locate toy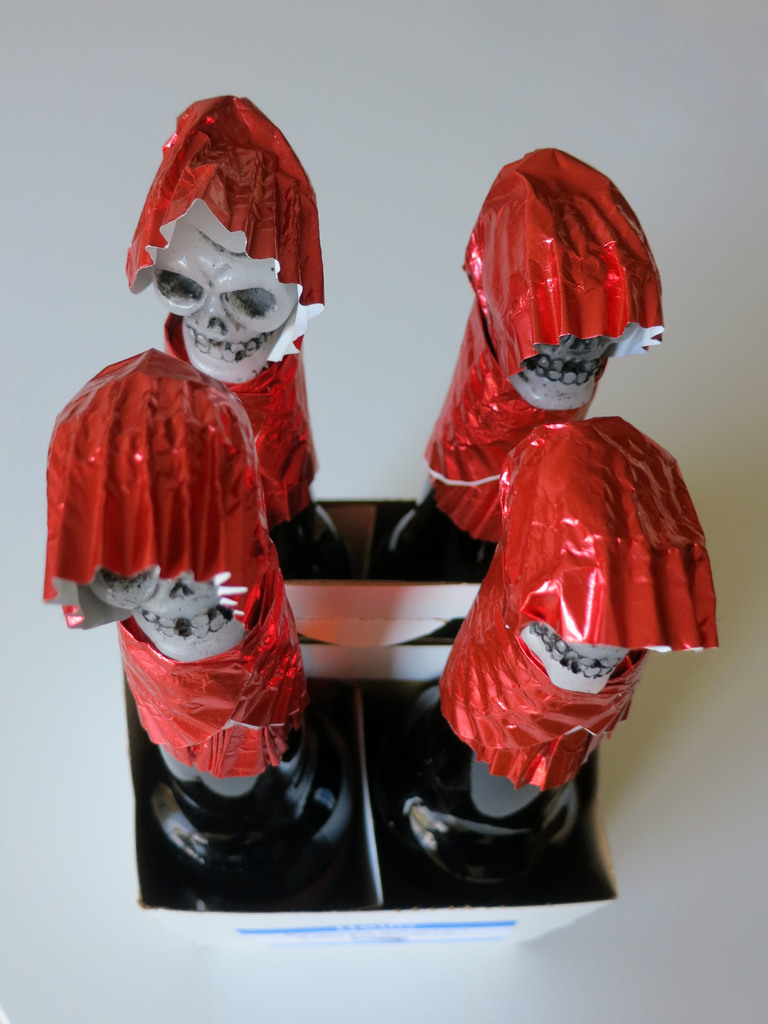
151, 200, 298, 383
